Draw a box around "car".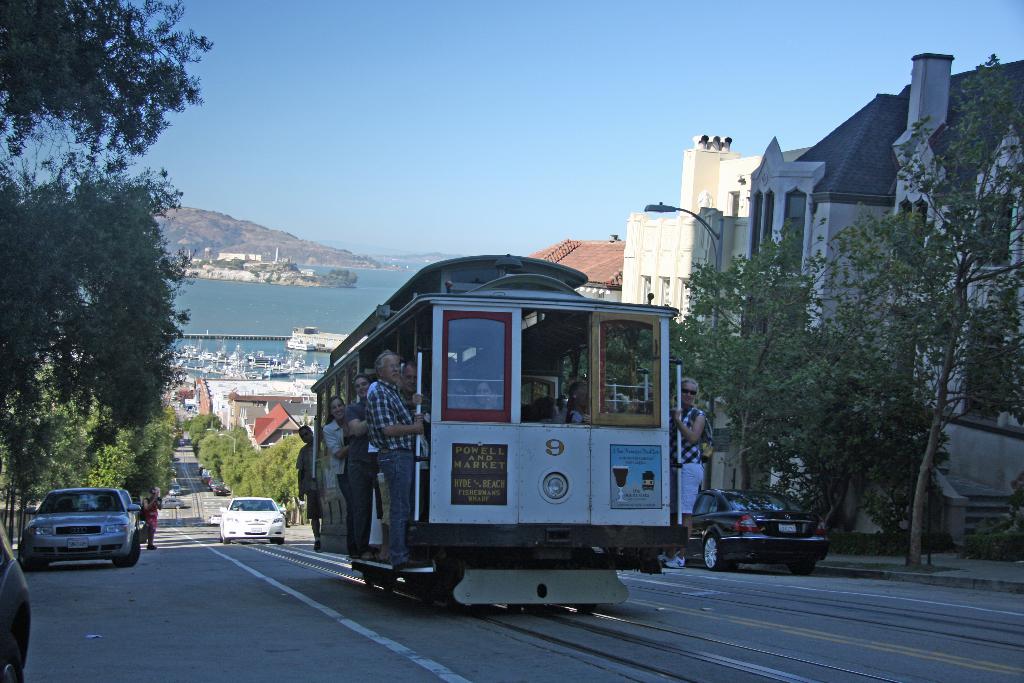
x1=219 y1=497 x2=286 y2=548.
